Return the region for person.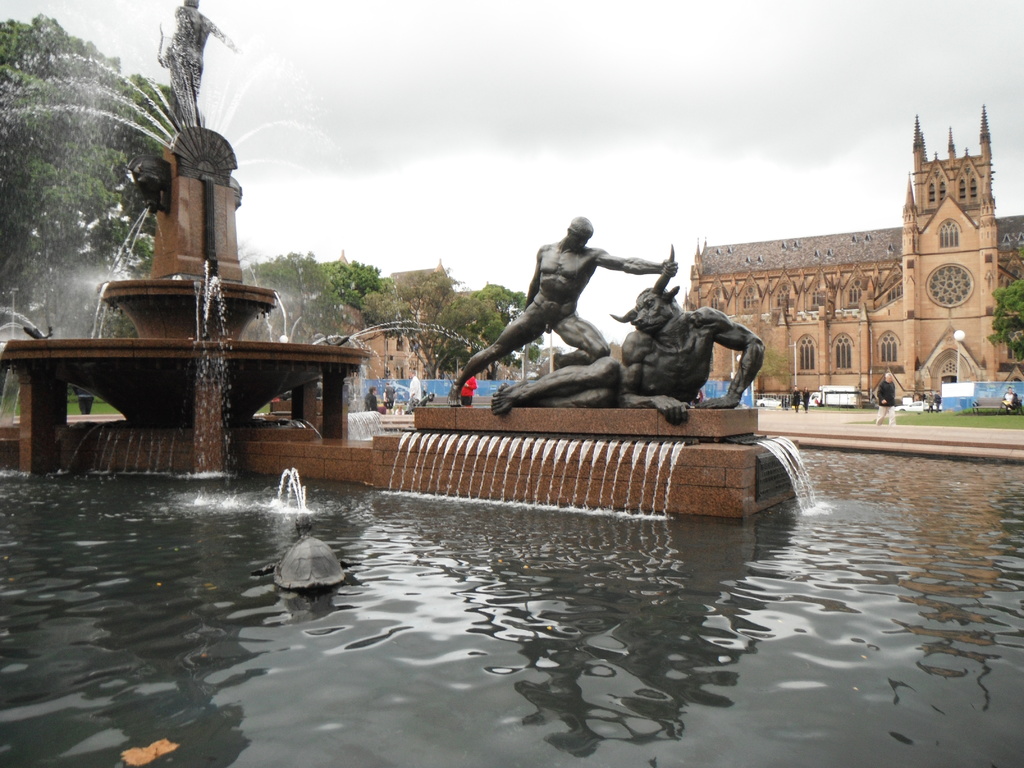
pyautogui.locateOnScreen(800, 387, 812, 413).
